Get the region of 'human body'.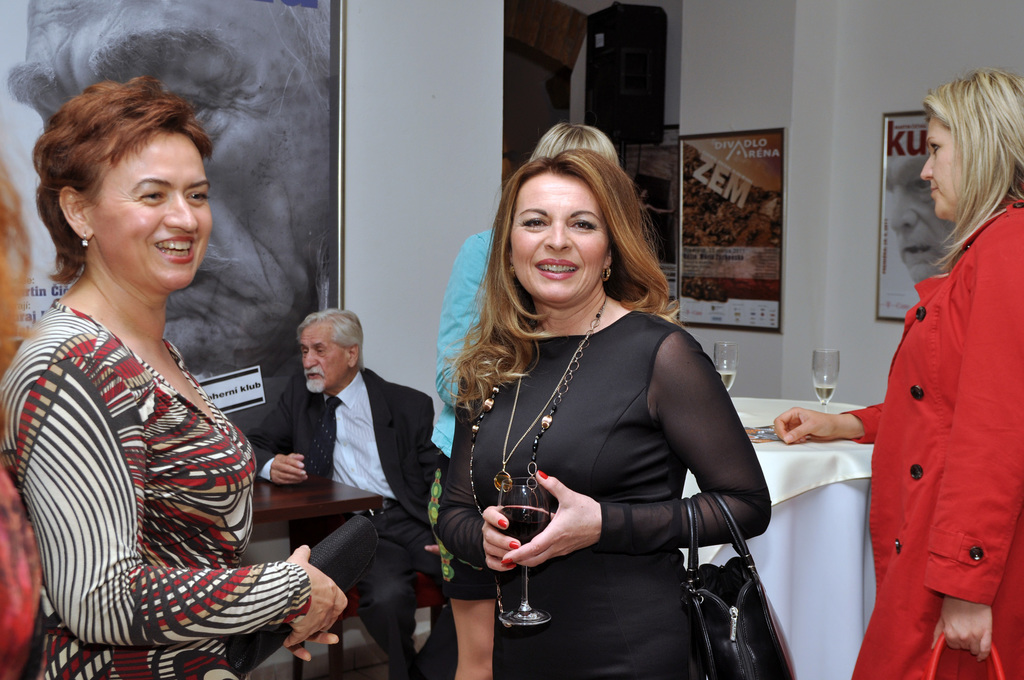
433/231/495/466.
